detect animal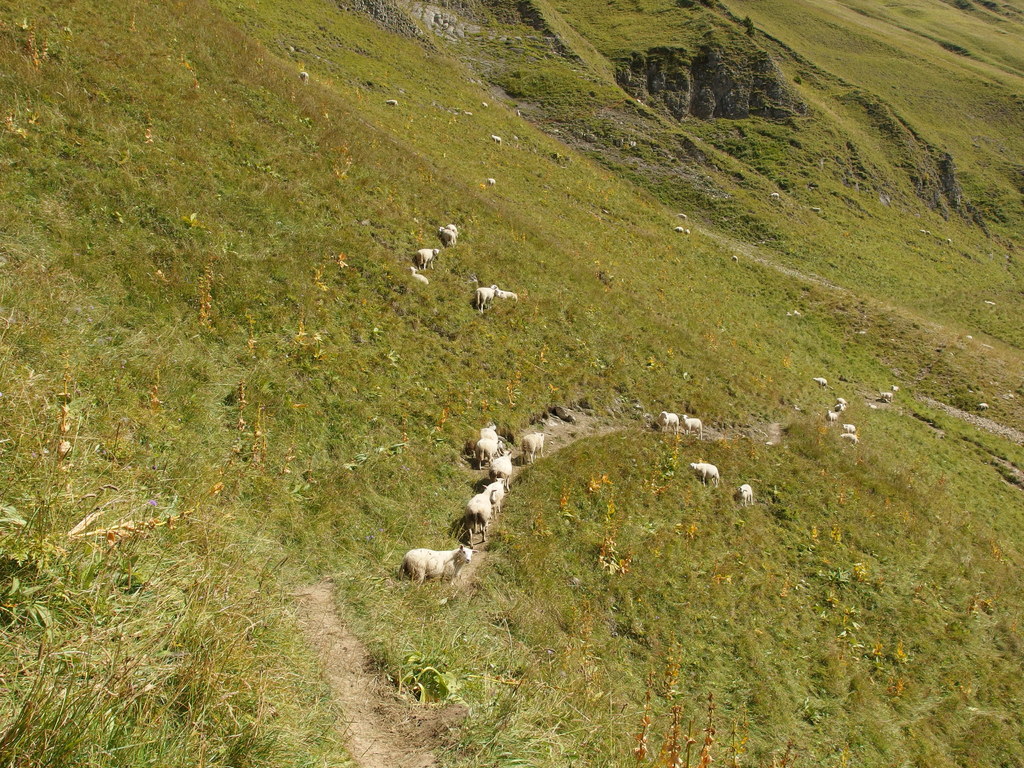
locate(410, 268, 428, 284)
